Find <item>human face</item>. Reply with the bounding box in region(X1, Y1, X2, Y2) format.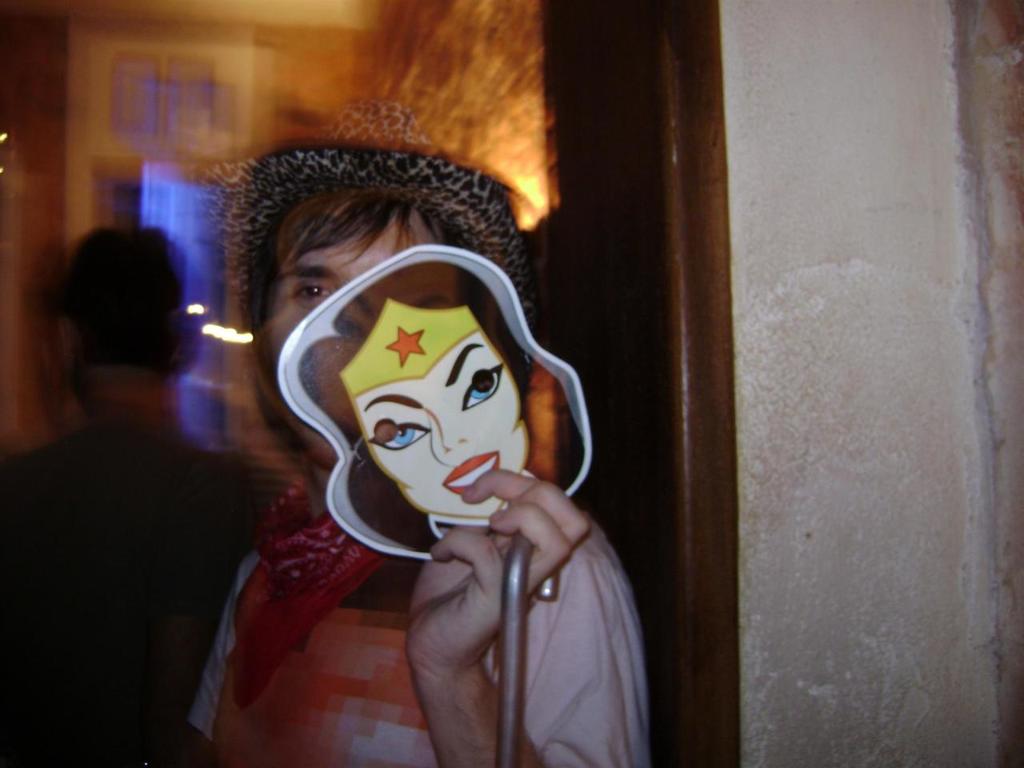
region(338, 298, 529, 518).
